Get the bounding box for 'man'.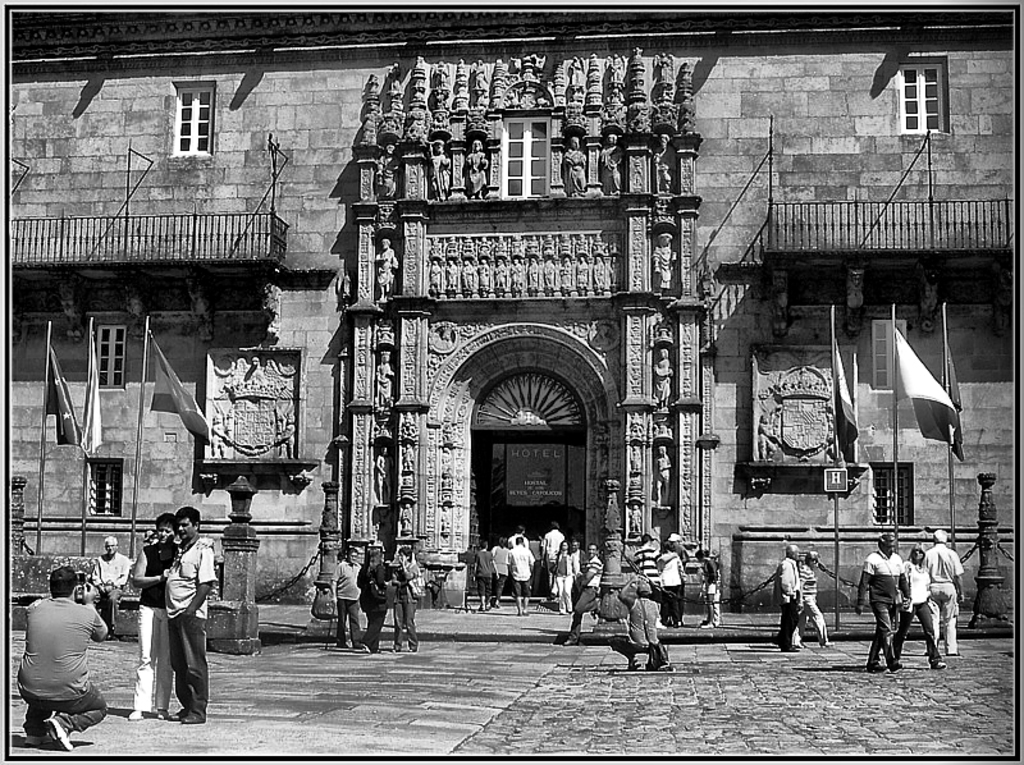
region(659, 528, 686, 622).
